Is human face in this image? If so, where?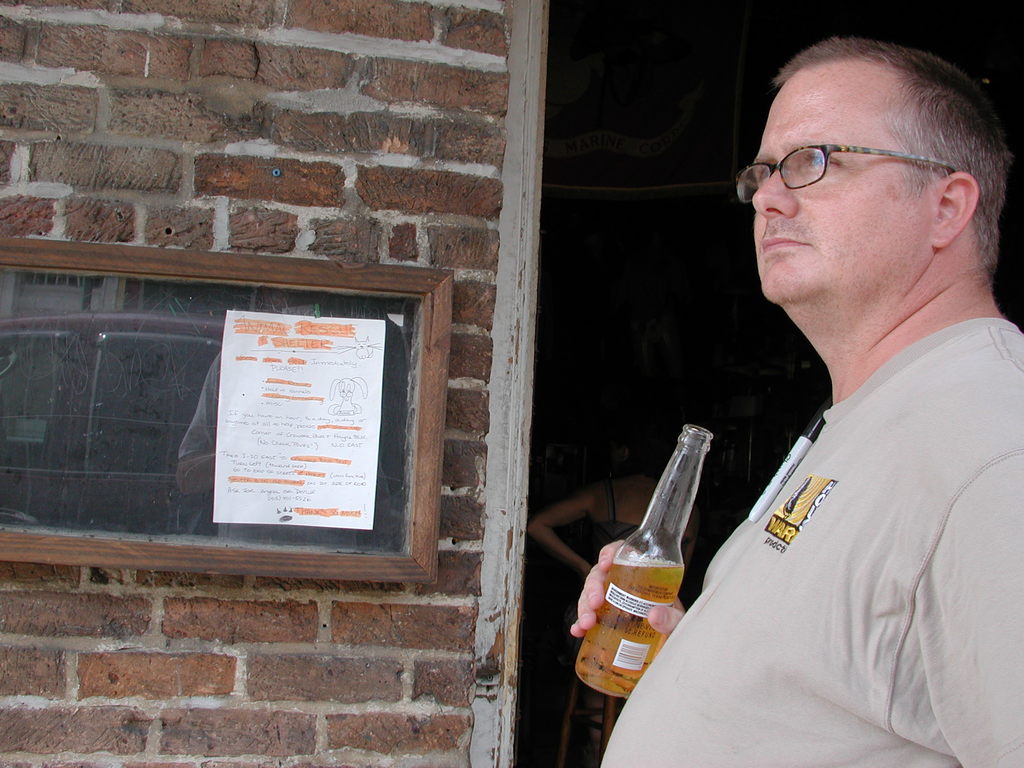
Yes, at [744, 72, 954, 317].
